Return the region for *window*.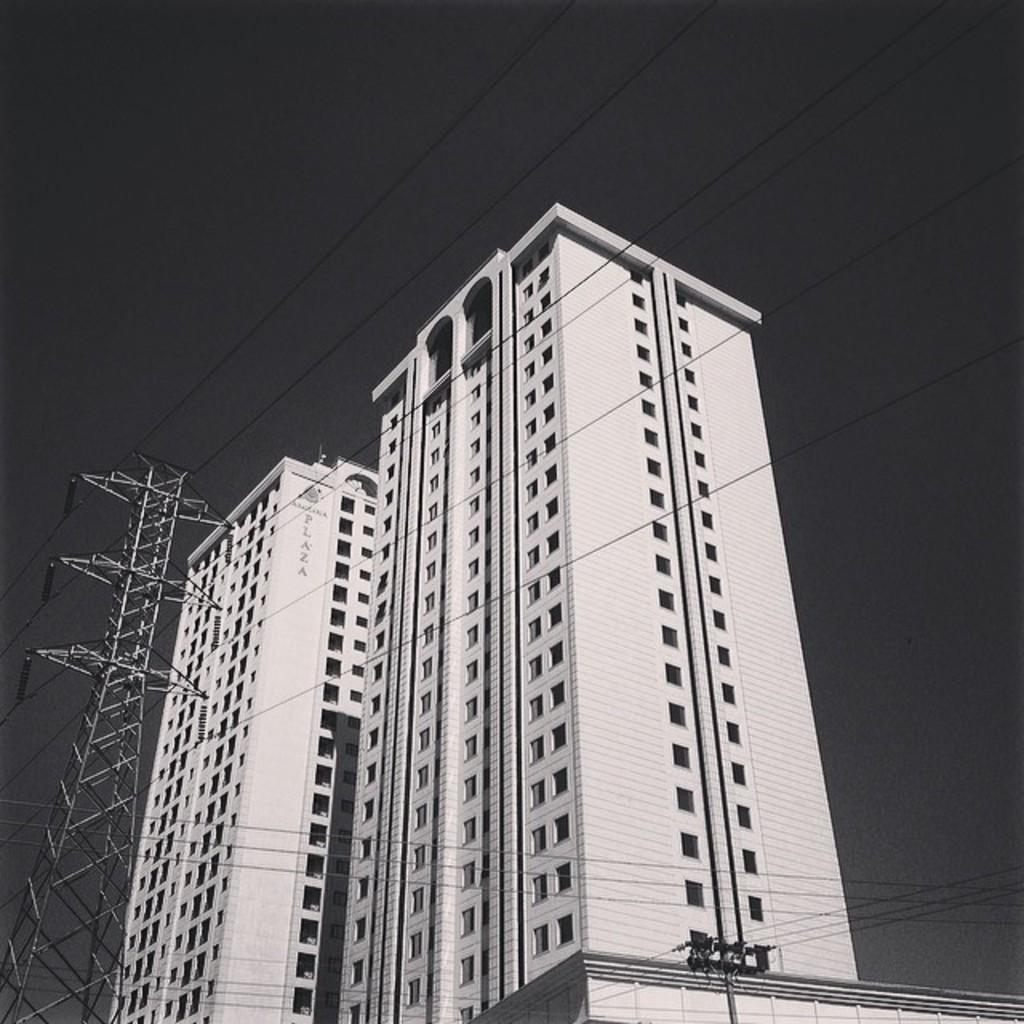
left=704, top=541, right=720, bottom=560.
